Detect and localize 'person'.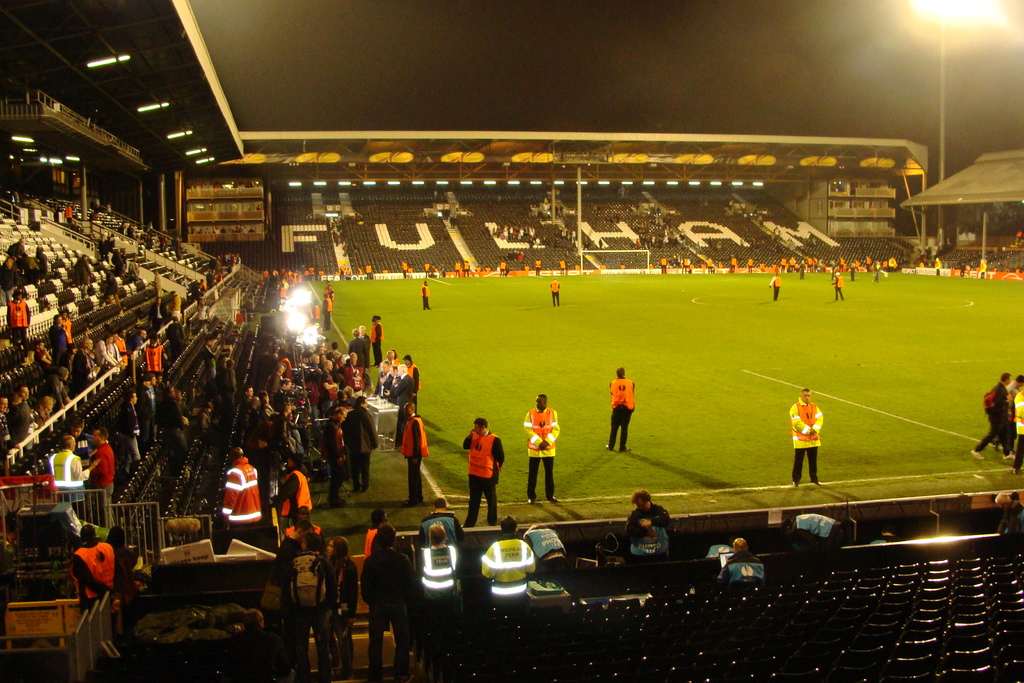
Localized at <bbox>354, 522, 421, 682</bbox>.
